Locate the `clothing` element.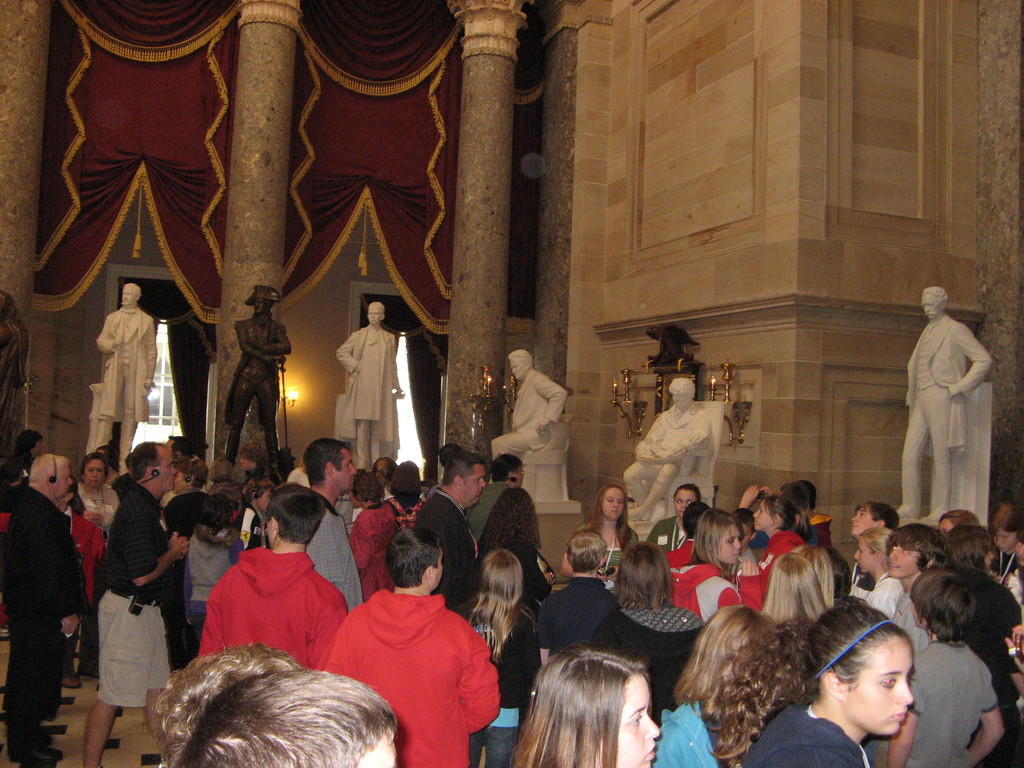
Element bbox: crop(652, 701, 730, 767).
